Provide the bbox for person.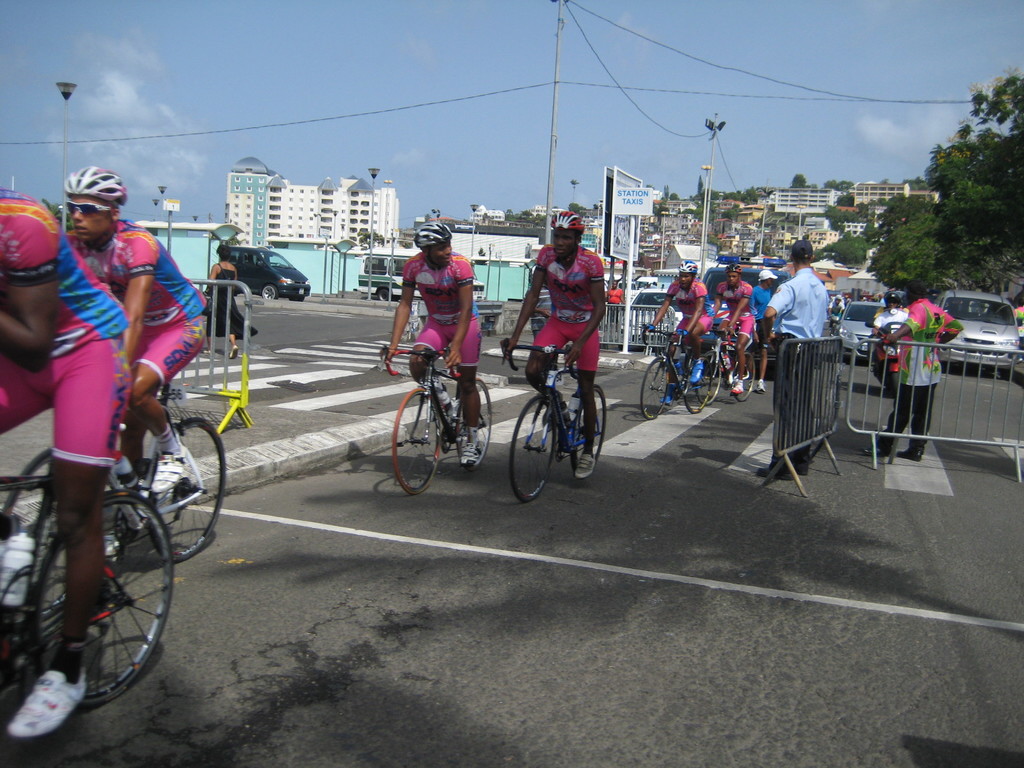
crop(517, 207, 612, 463).
